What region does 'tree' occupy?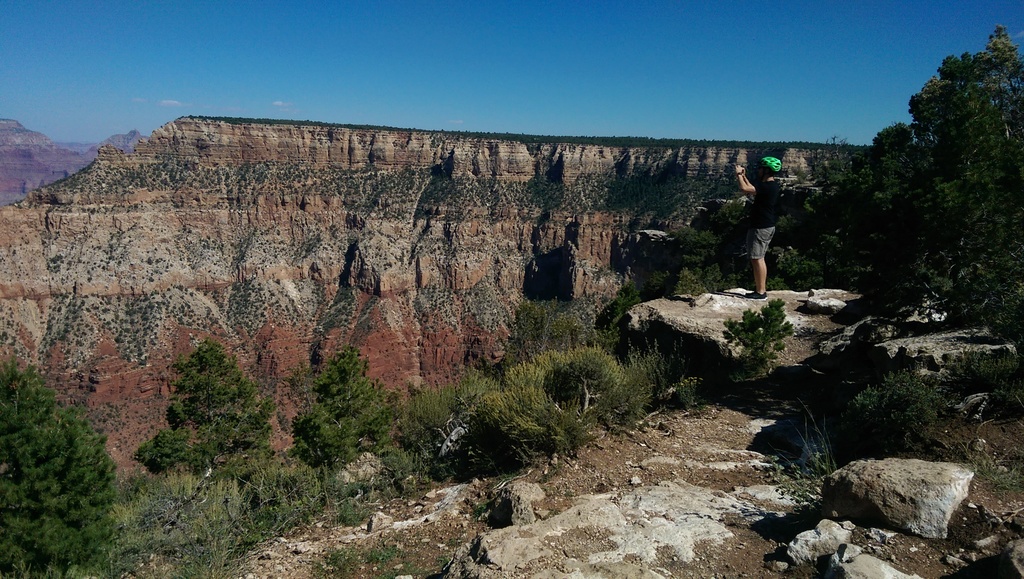
(x1=479, y1=295, x2=582, y2=361).
